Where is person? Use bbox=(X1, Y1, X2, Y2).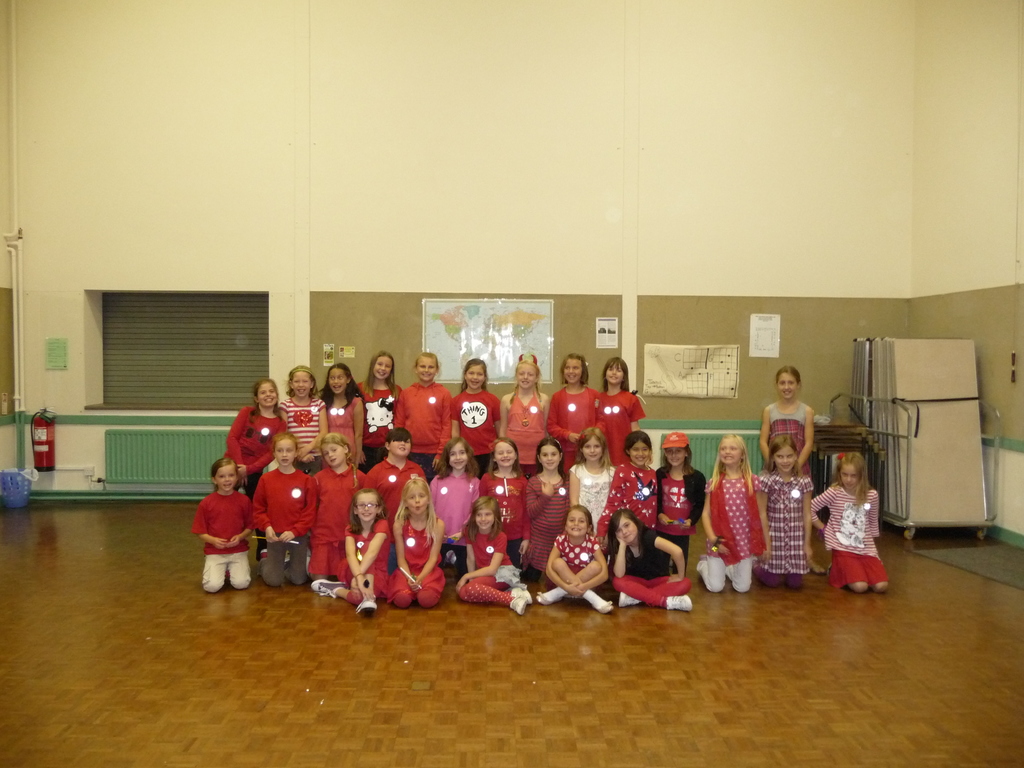
bbox=(452, 351, 507, 481).
